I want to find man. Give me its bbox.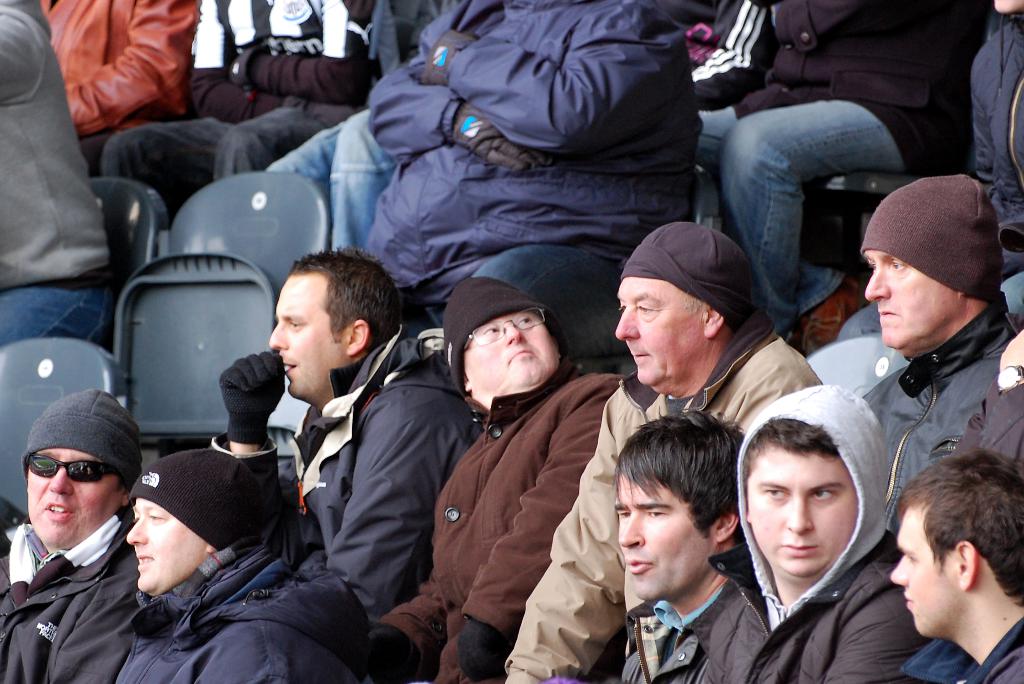
<region>503, 220, 820, 683</region>.
